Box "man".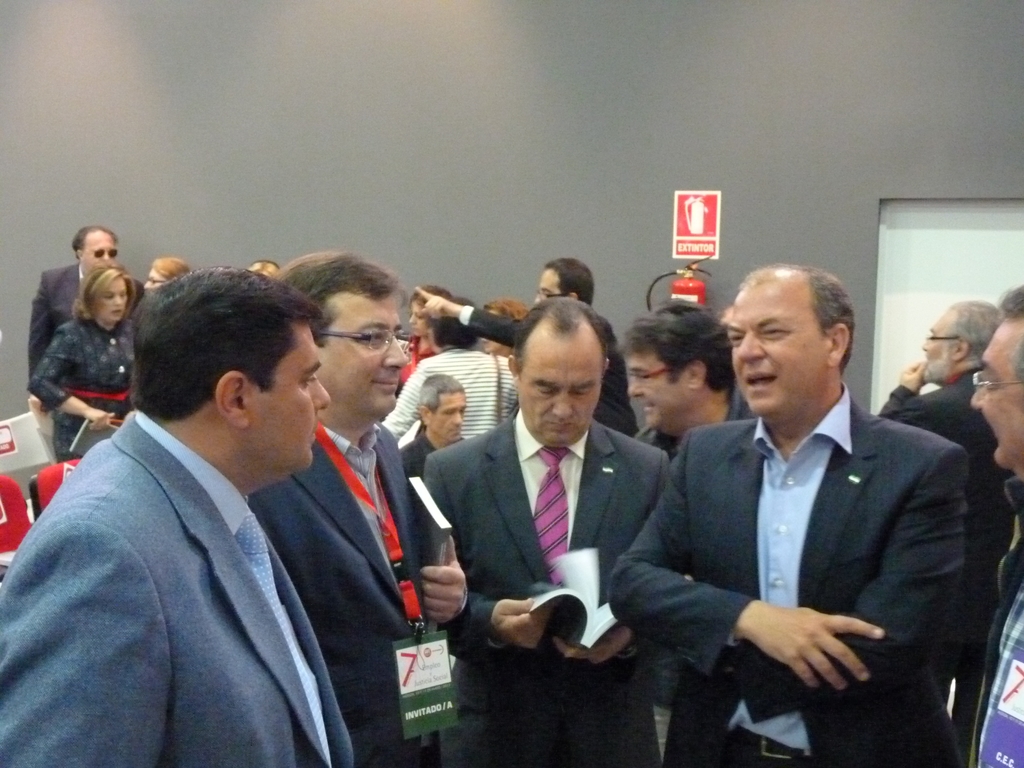
24, 224, 136, 420.
